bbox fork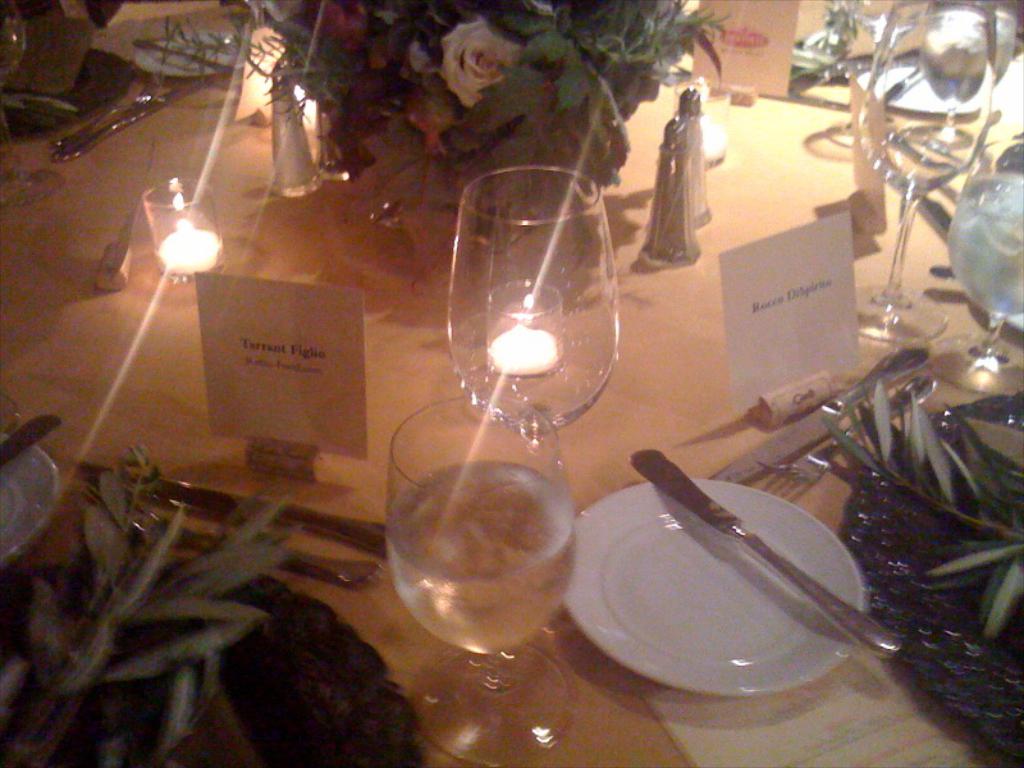
bbox=(47, 68, 165, 147)
